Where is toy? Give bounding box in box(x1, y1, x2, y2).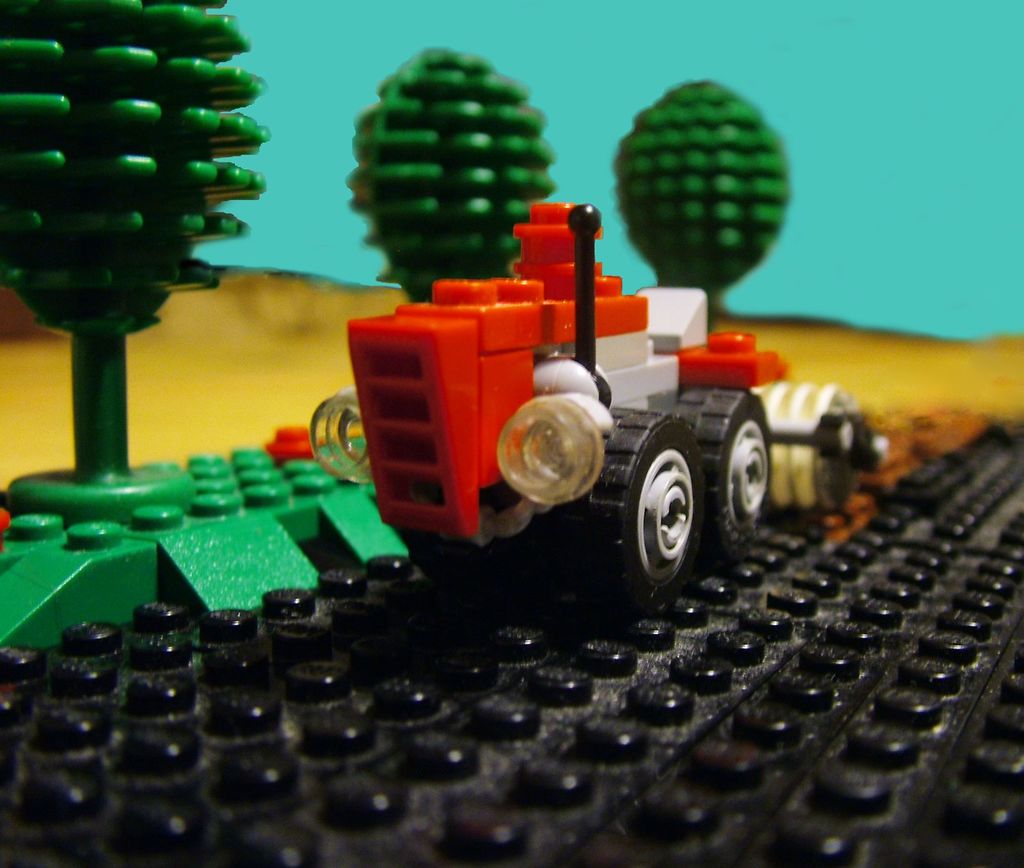
box(612, 76, 787, 341).
